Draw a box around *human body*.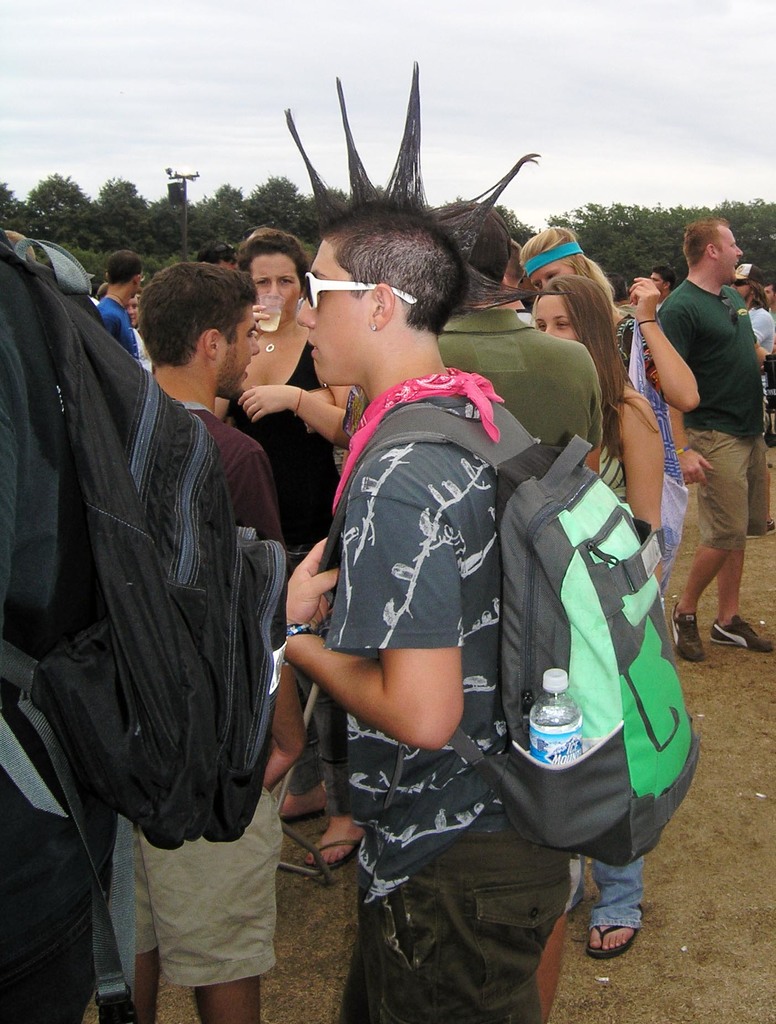
(81,393,307,1023).
